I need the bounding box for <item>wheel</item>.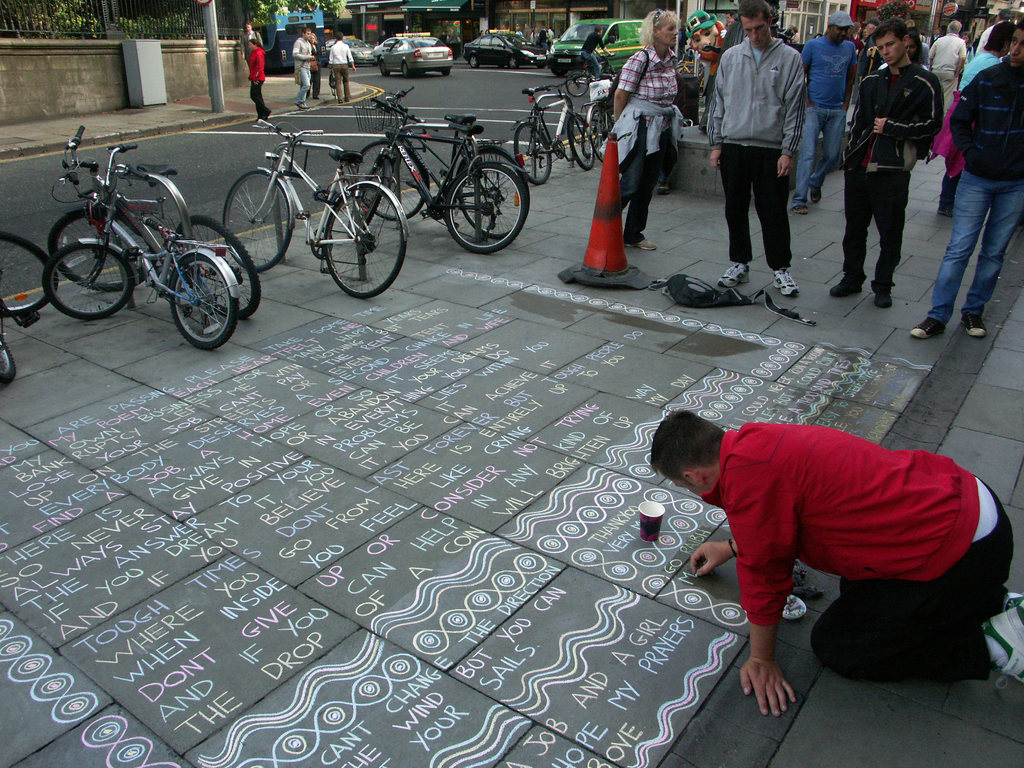
Here it is: 326 182 411 303.
